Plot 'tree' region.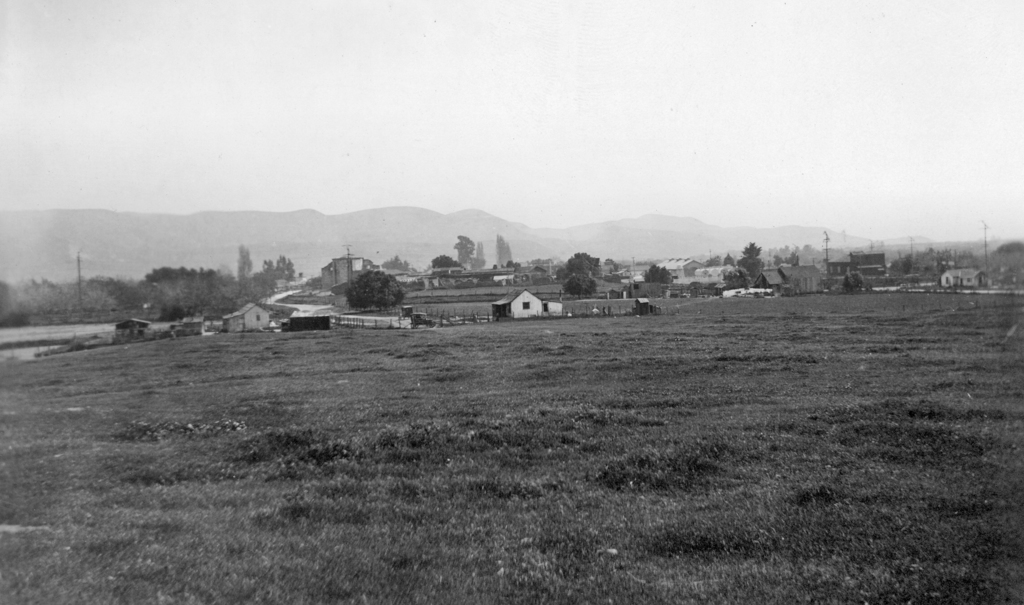
Plotted at rect(454, 235, 475, 262).
